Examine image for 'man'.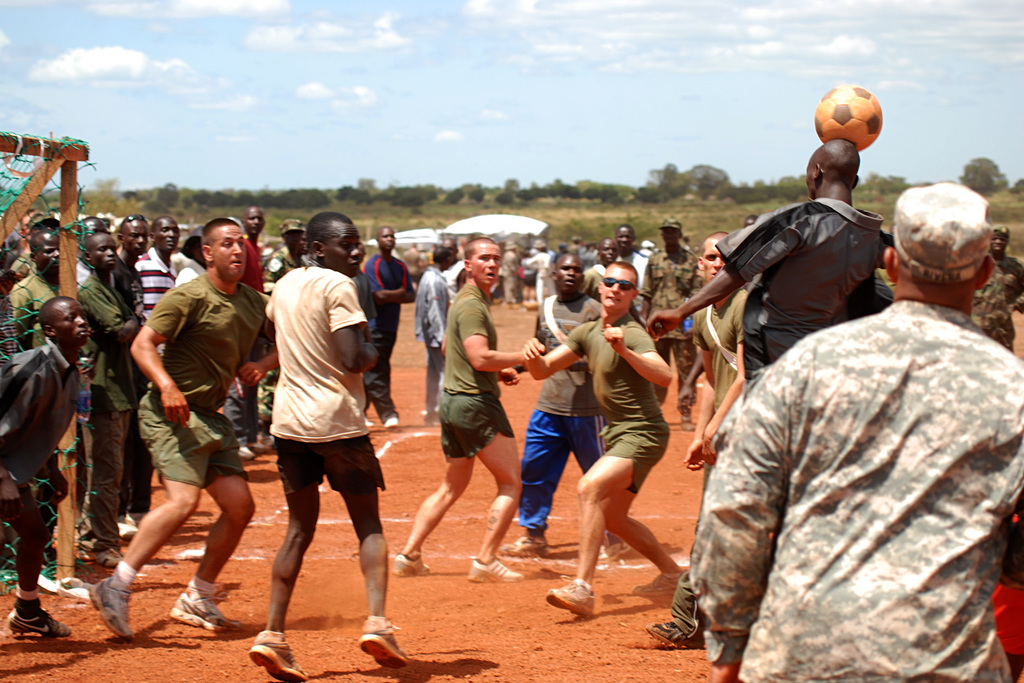
Examination result: (left=246, top=211, right=386, bottom=673).
